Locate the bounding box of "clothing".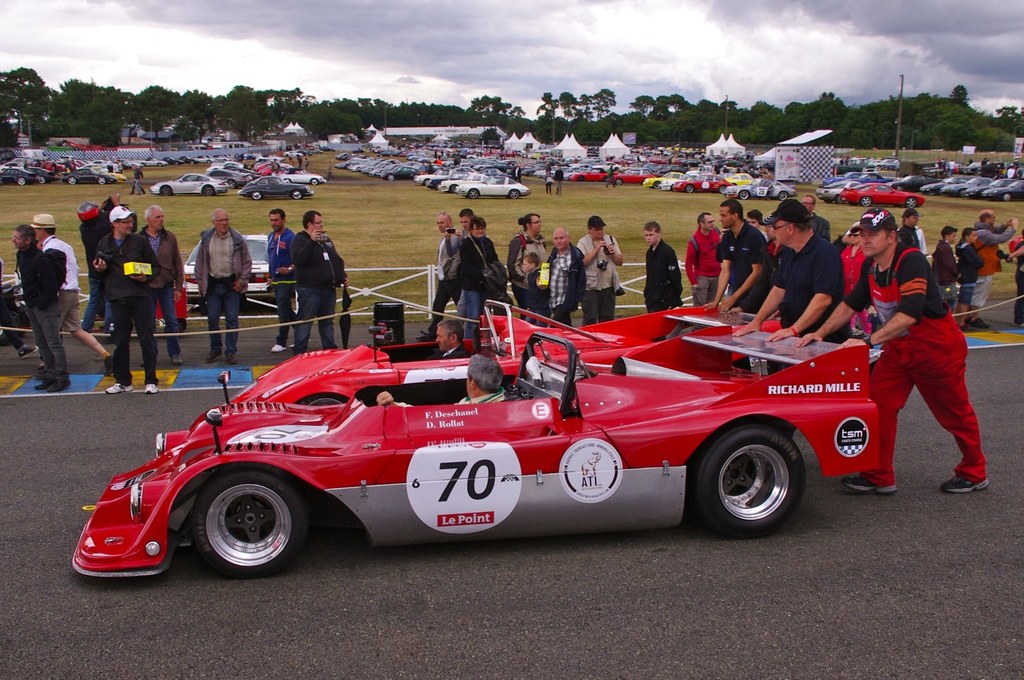
Bounding box: {"x1": 432, "y1": 228, "x2": 460, "y2": 331}.
